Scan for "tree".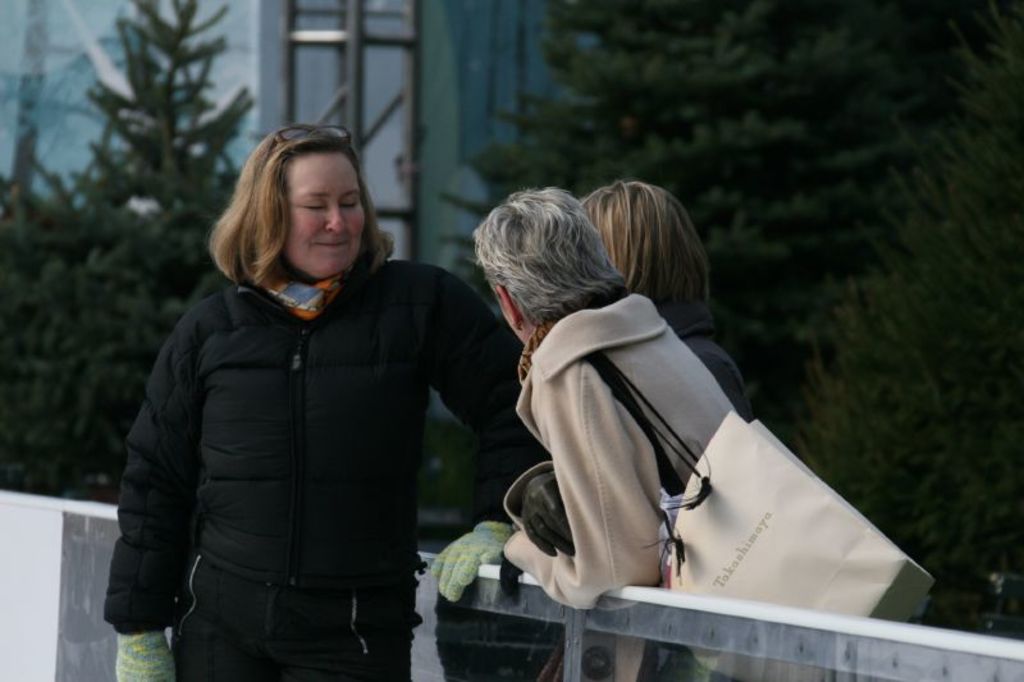
Scan result: x1=439 y1=5 x2=1023 y2=681.
